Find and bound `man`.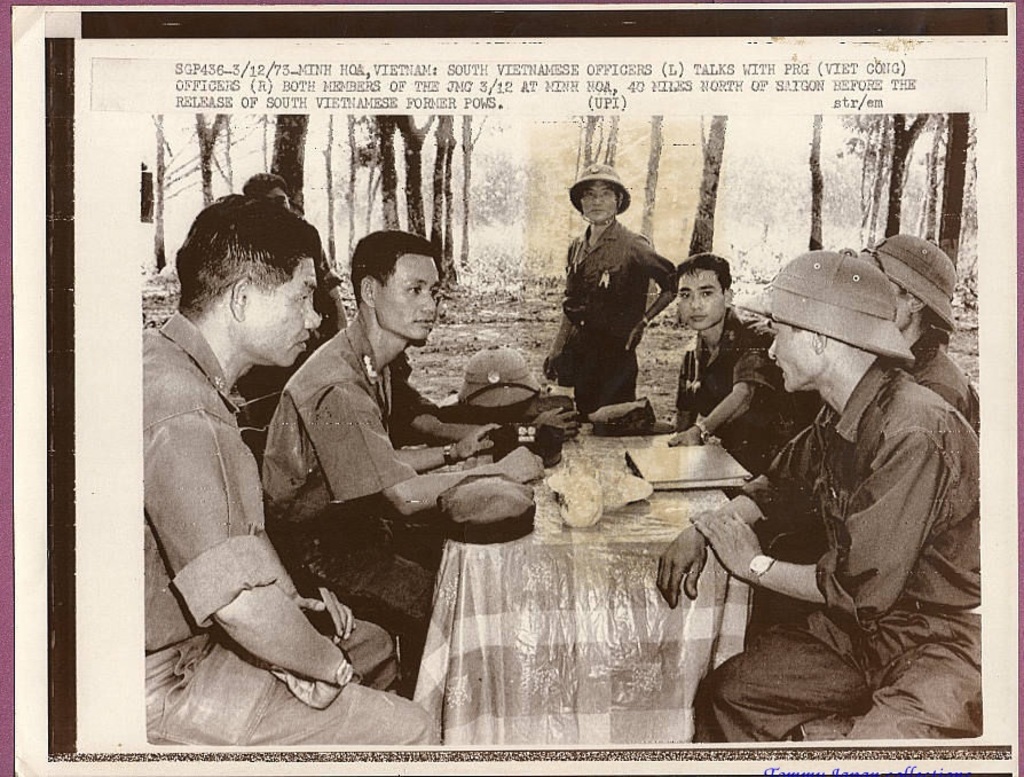
Bound: bbox(654, 250, 801, 477).
